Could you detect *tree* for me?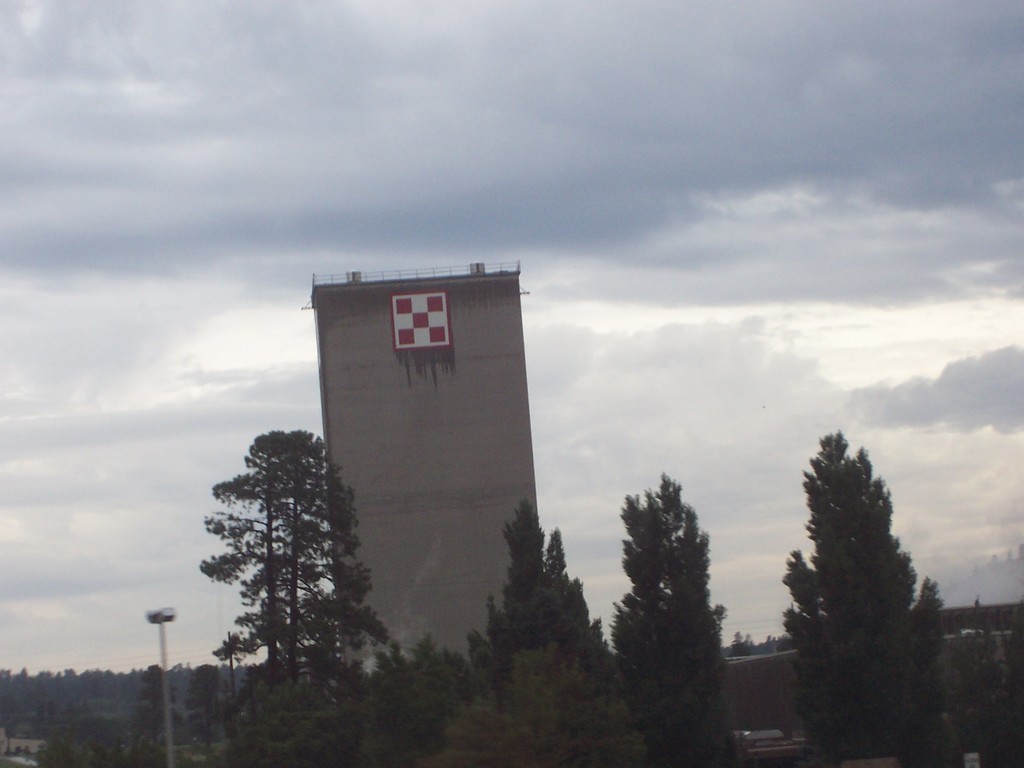
Detection result: <region>780, 426, 969, 767</region>.
